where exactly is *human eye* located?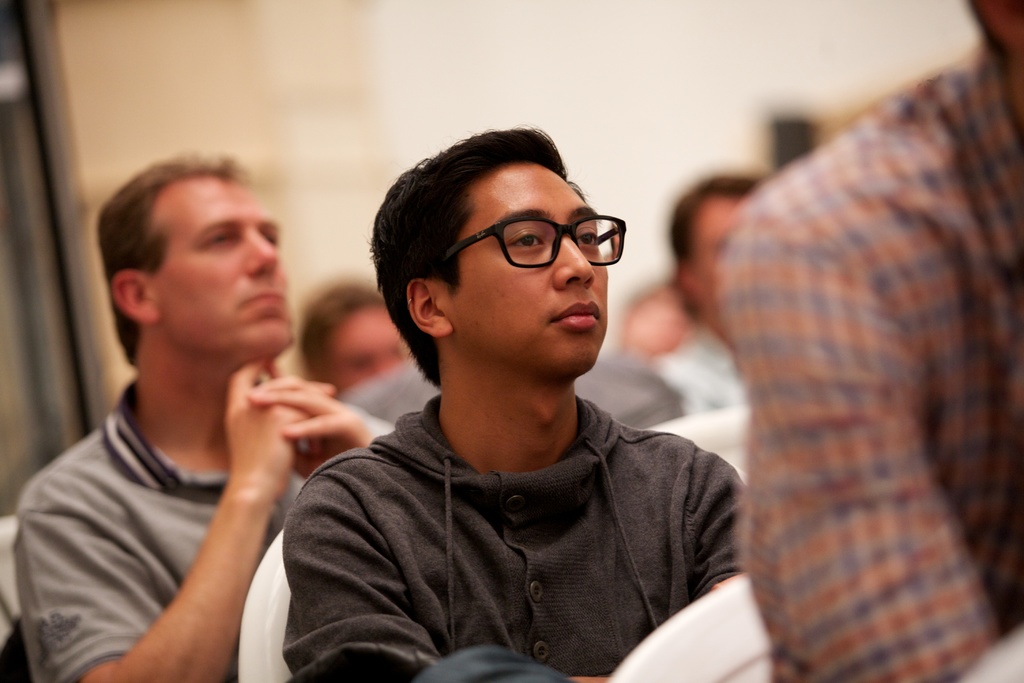
Its bounding box is [202, 230, 235, 252].
